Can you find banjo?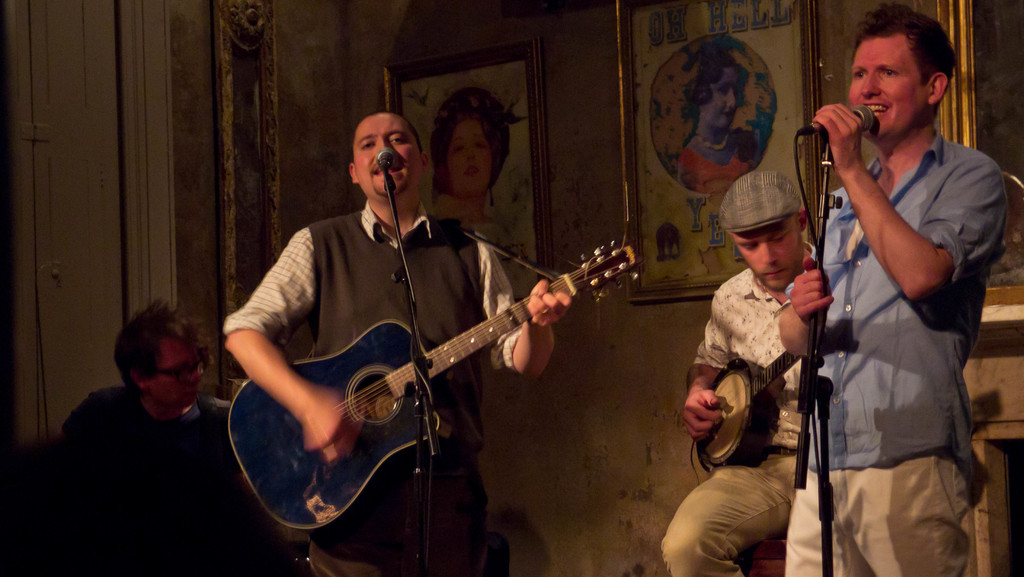
Yes, bounding box: locate(684, 349, 804, 486).
